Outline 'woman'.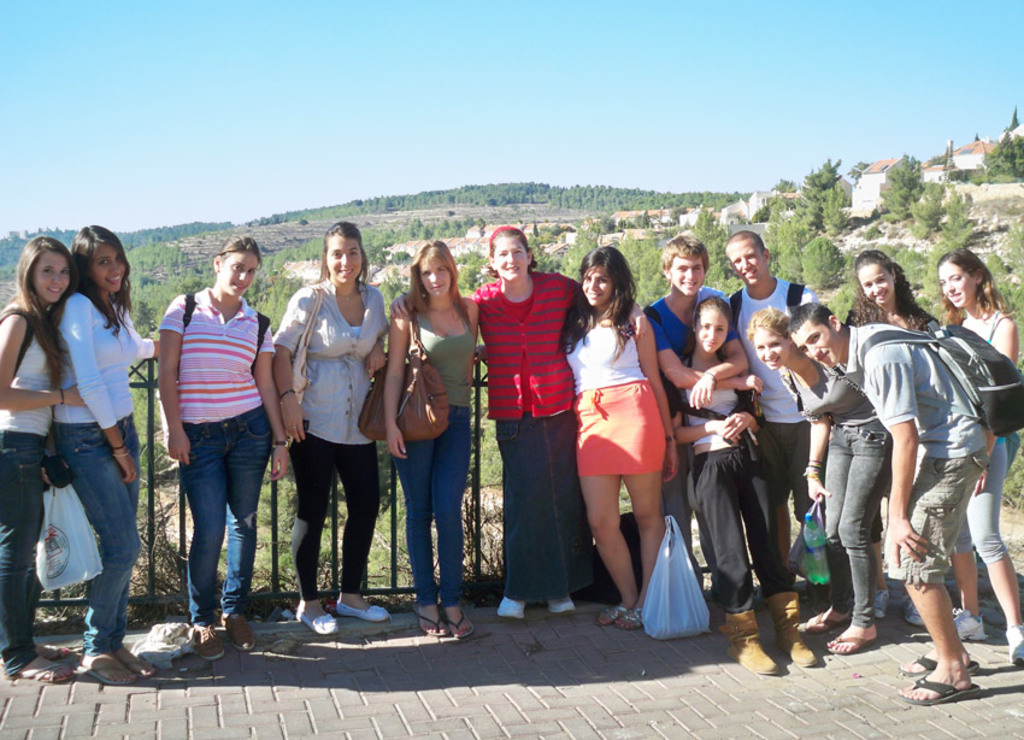
Outline: bbox=[740, 306, 884, 659].
